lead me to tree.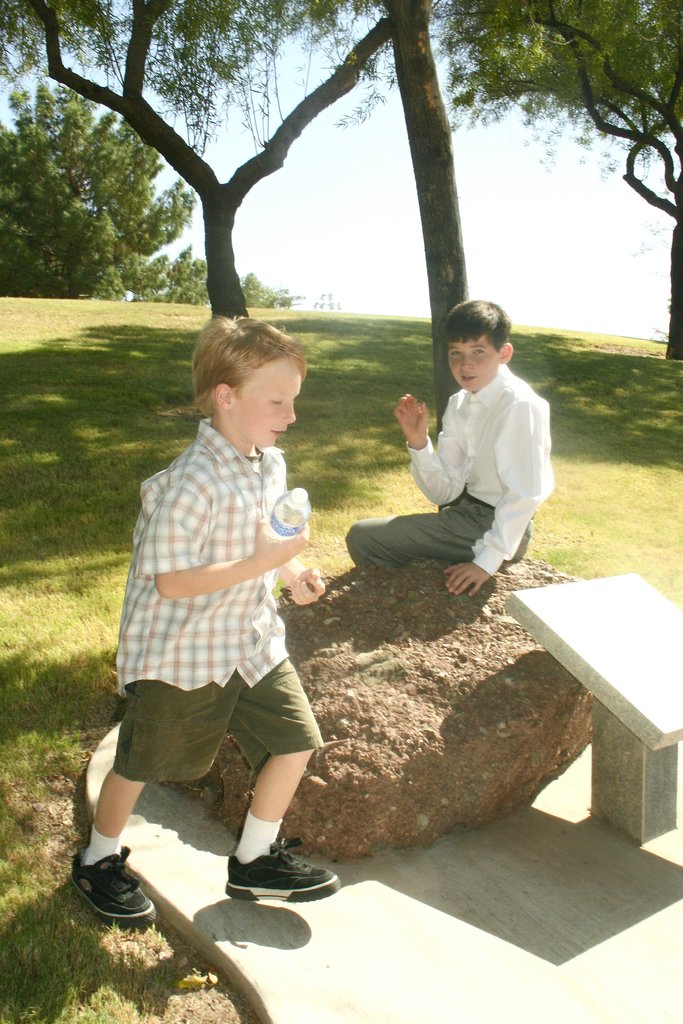
Lead to (x1=377, y1=0, x2=476, y2=435).
